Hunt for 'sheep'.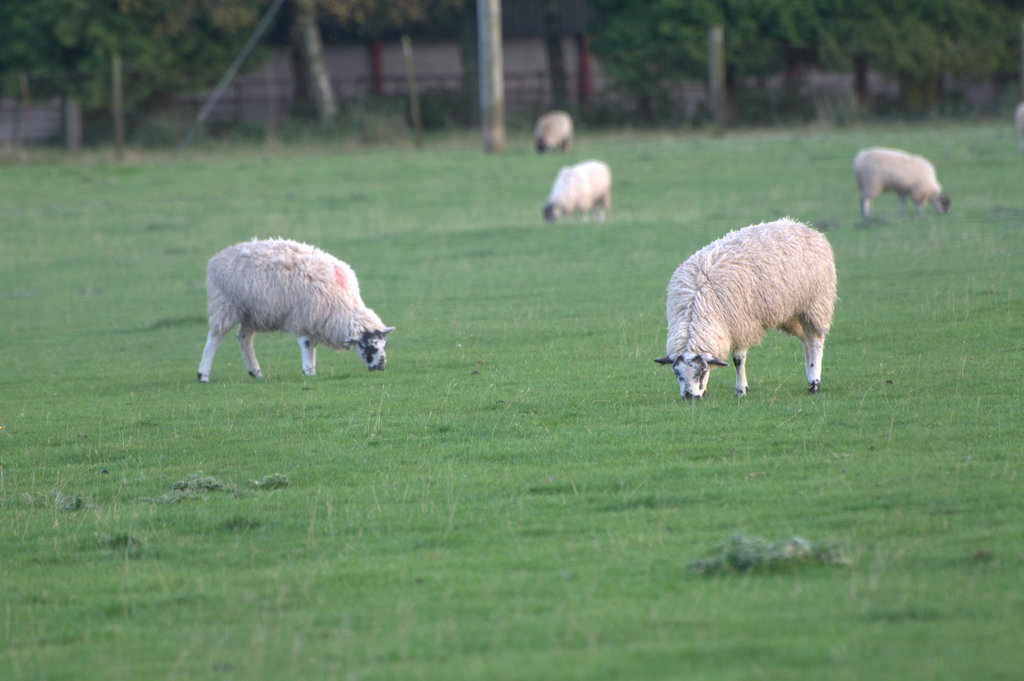
Hunted down at select_region(652, 214, 840, 402).
